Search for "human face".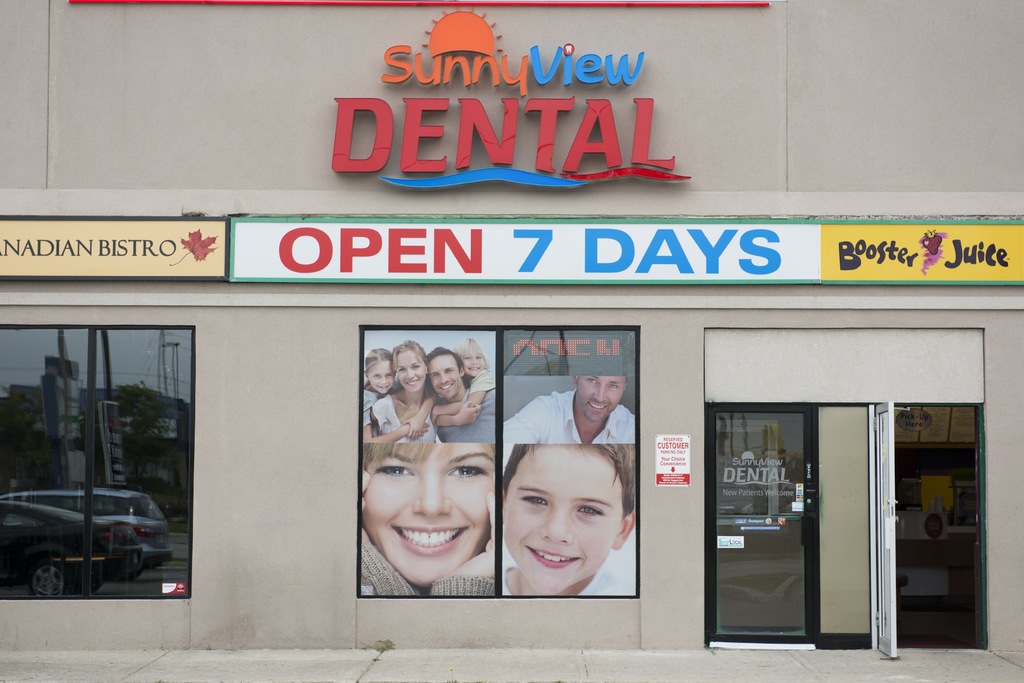
Found at box(461, 352, 483, 374).
